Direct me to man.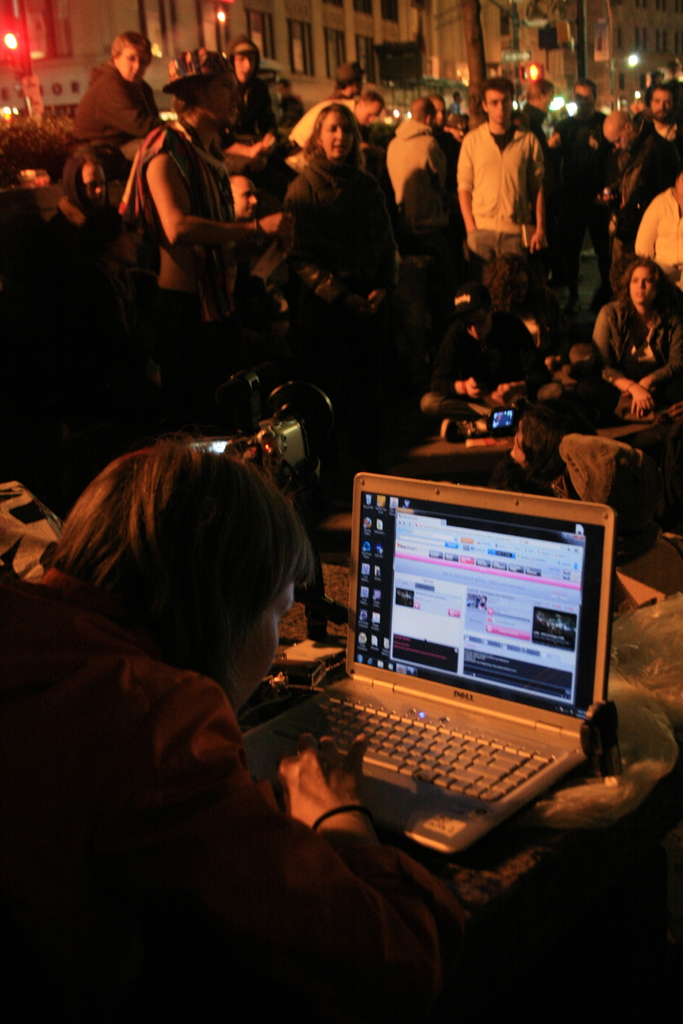
Direction: <bbox>384, 99, 465, 275</bbox>.
